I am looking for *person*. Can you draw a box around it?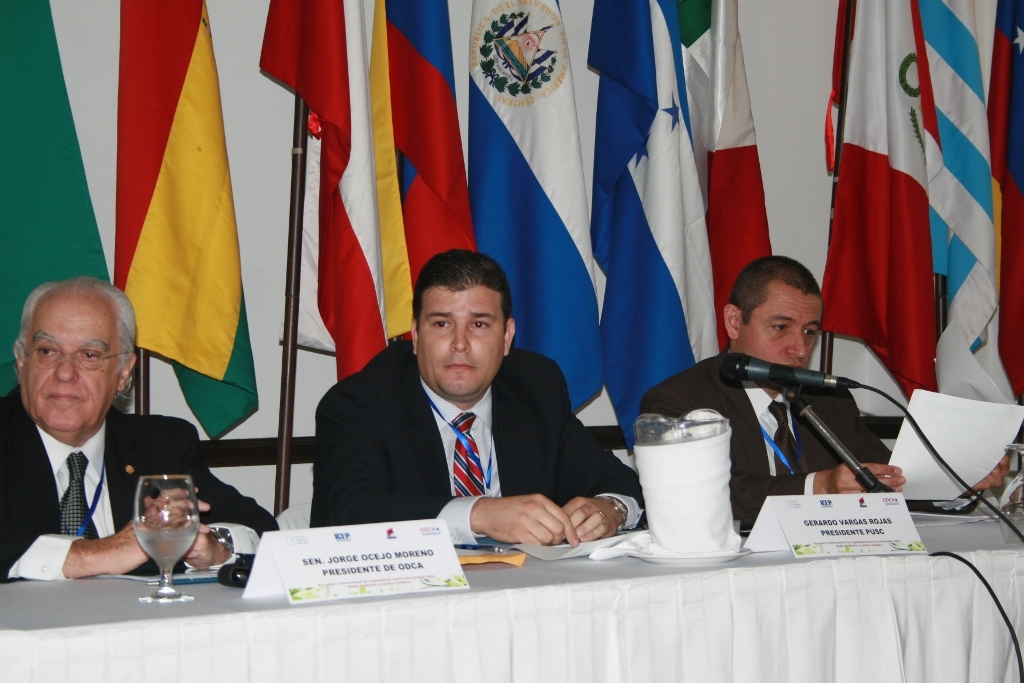
Sure, the bounding box is Rect(0, 275, 281, 582).
